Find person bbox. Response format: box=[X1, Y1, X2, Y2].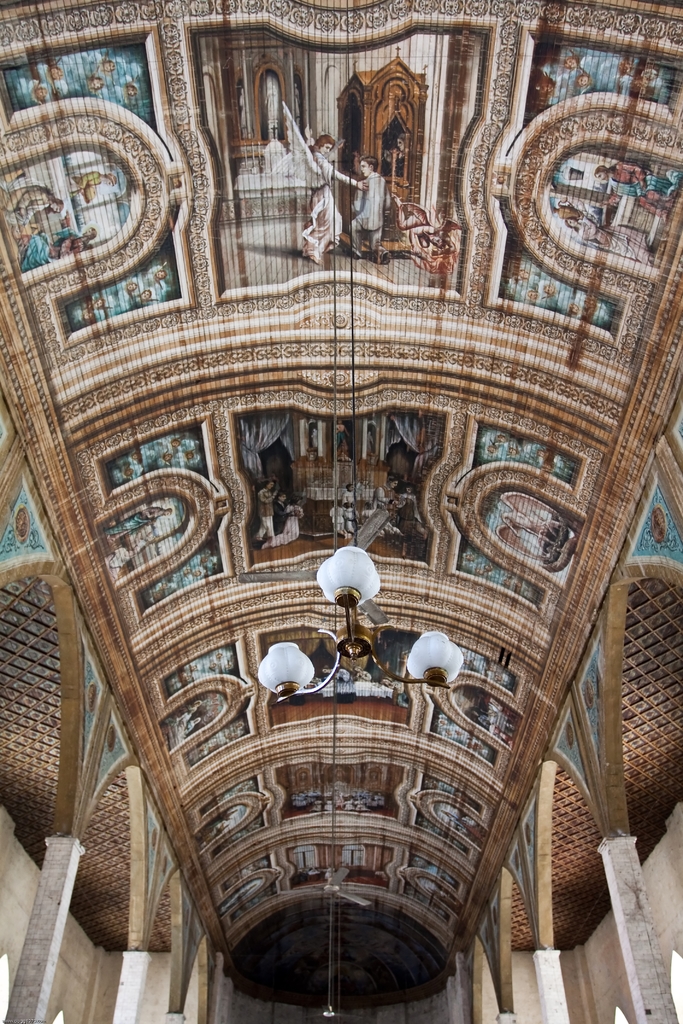
box=[565, 198, 653, 271].
